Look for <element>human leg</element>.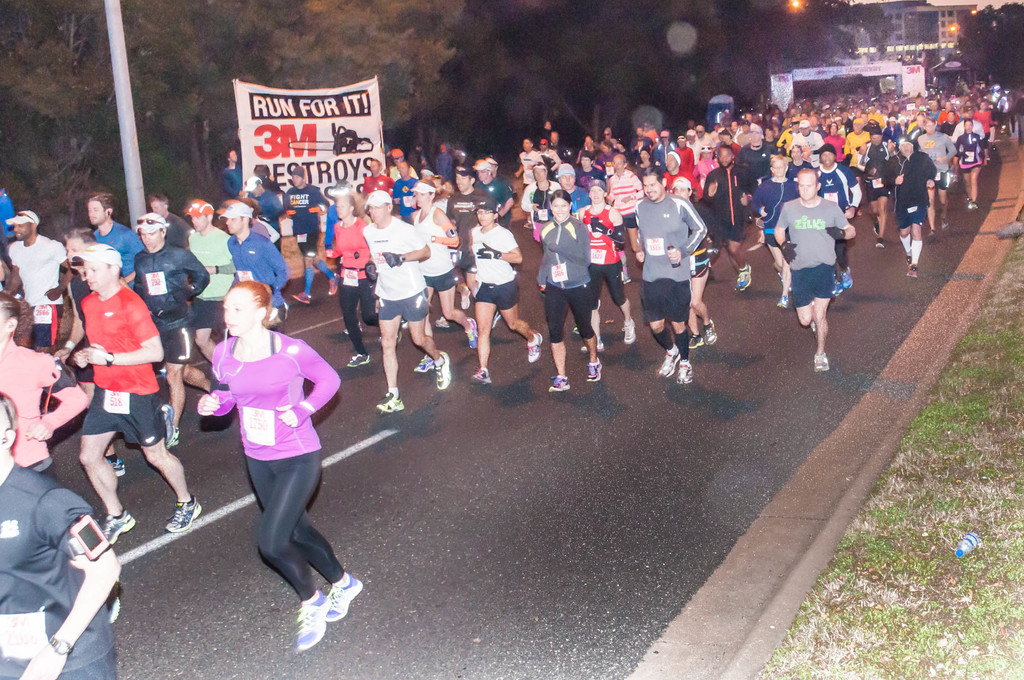
Found: x1=968, y1=165, x2=980, y2=214.
